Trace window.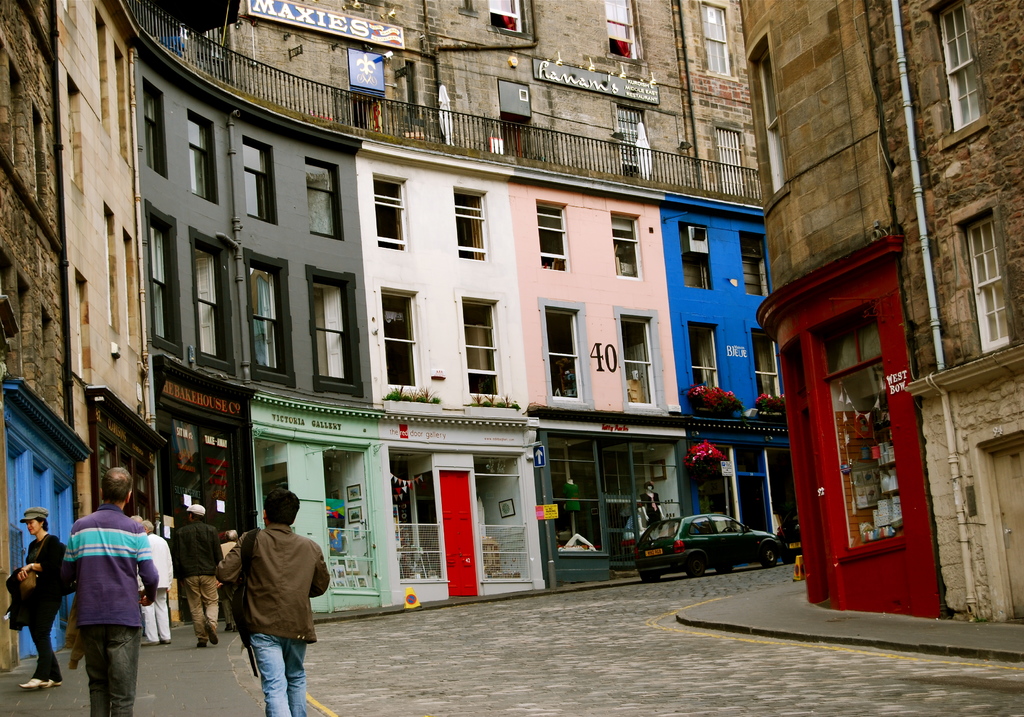
Traced to x1=678, y1=223, x2=709, y2=290.
